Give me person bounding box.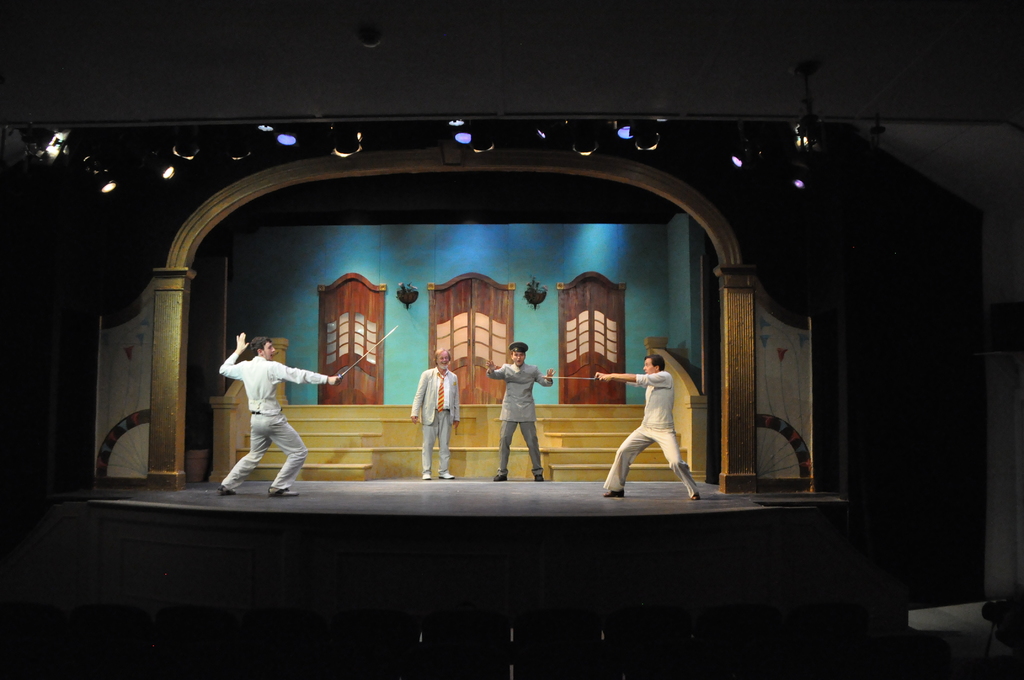
pyautogui.locateOnScreen(602, 350, 703, 497).
